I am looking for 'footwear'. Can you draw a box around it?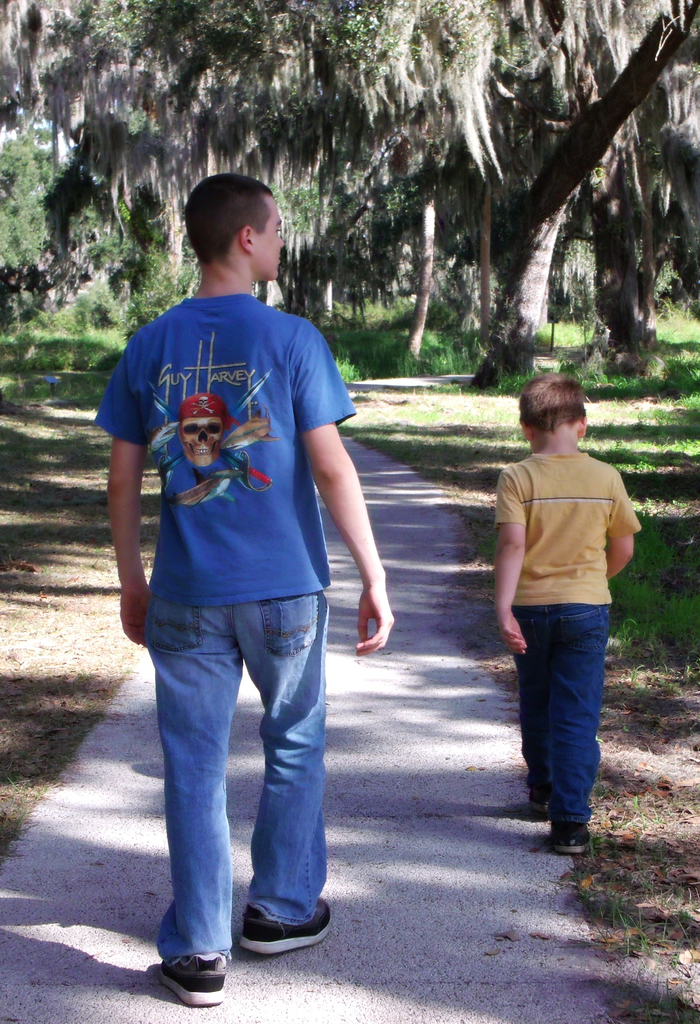
Sure, the bounding box is [533,794,548,813].
